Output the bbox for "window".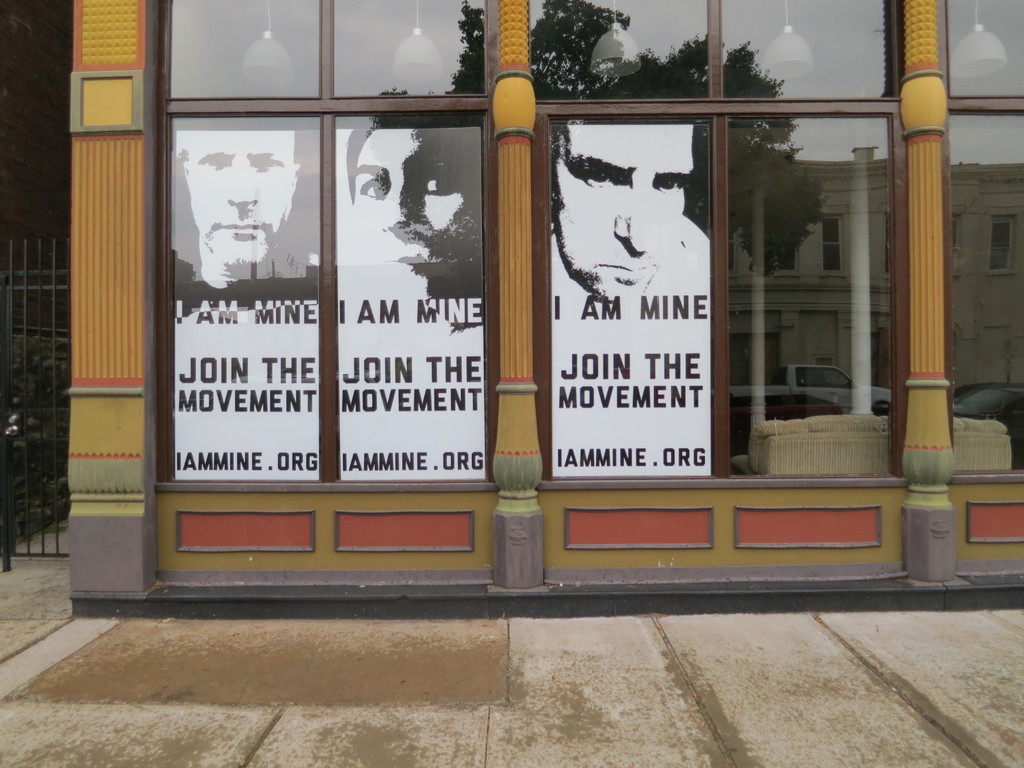
525,0,904,478.
